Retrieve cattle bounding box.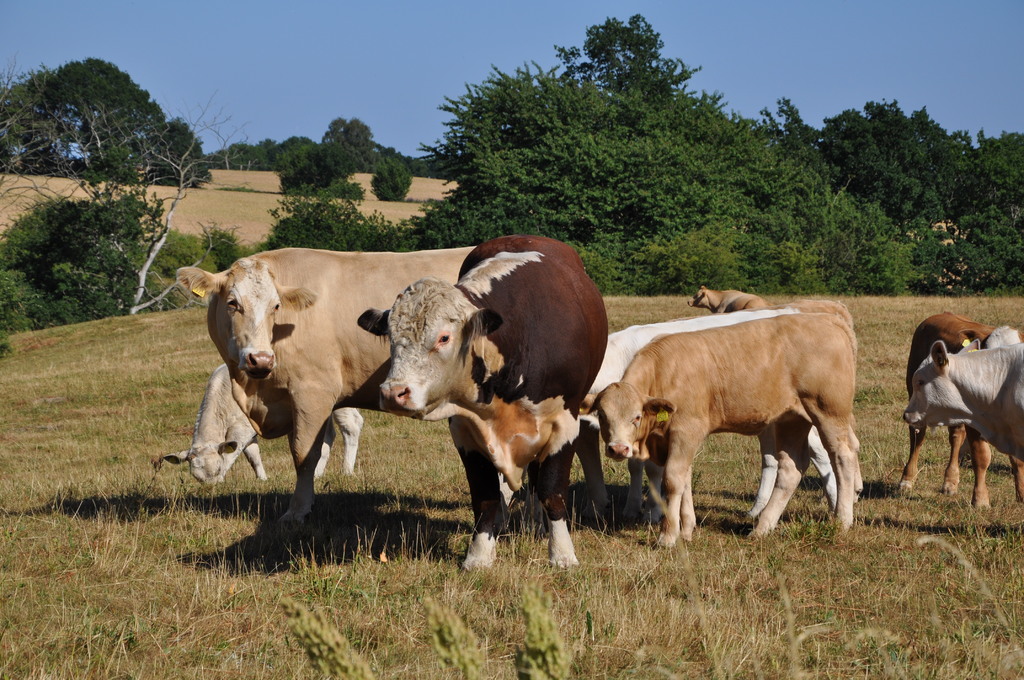
Bounding box: l=161, t=359, r=365, b=492.
